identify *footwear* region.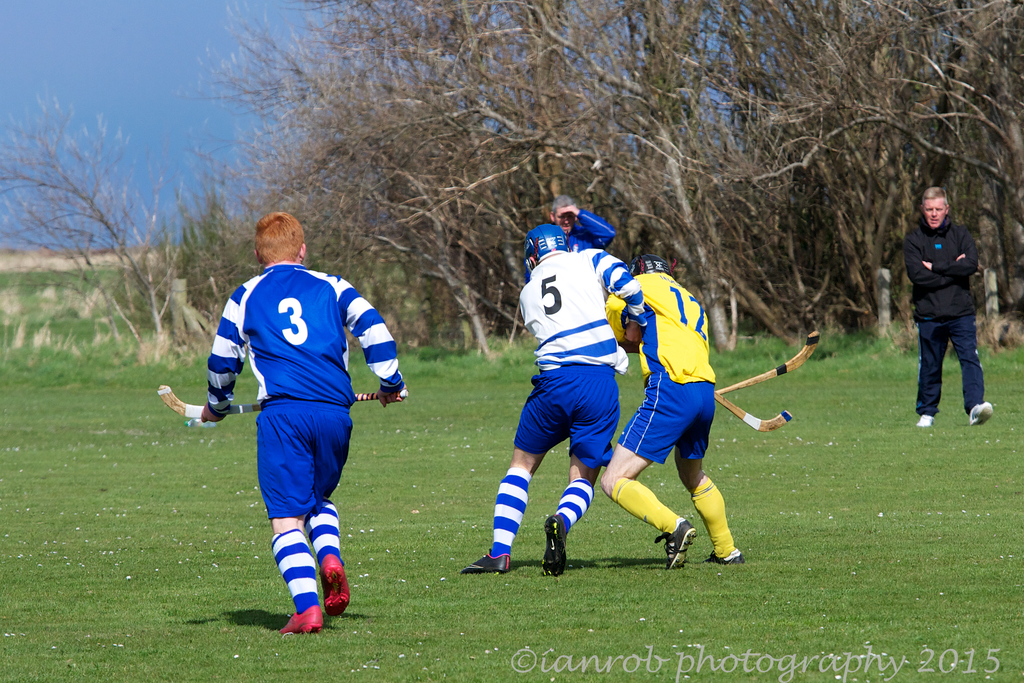
Region: {"x1": 705, "y1": 548, "x2": 752, "y2": 568}.
